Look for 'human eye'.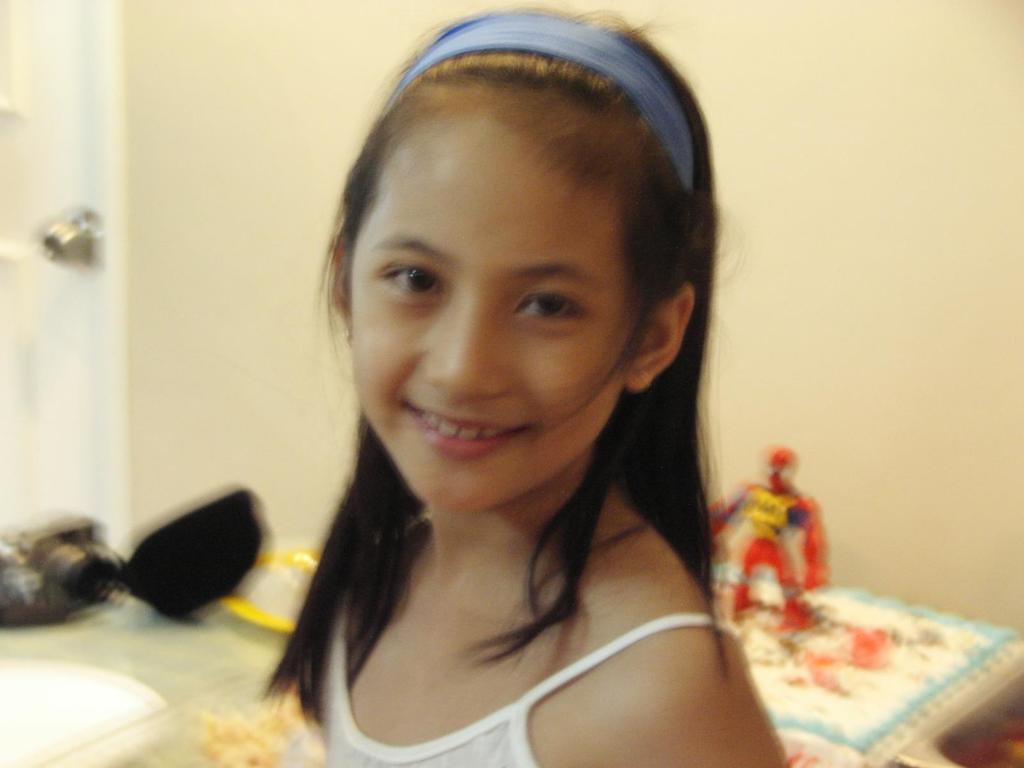
Found: pyautogui.locateOnScreen(504, 283, 593, 336).
